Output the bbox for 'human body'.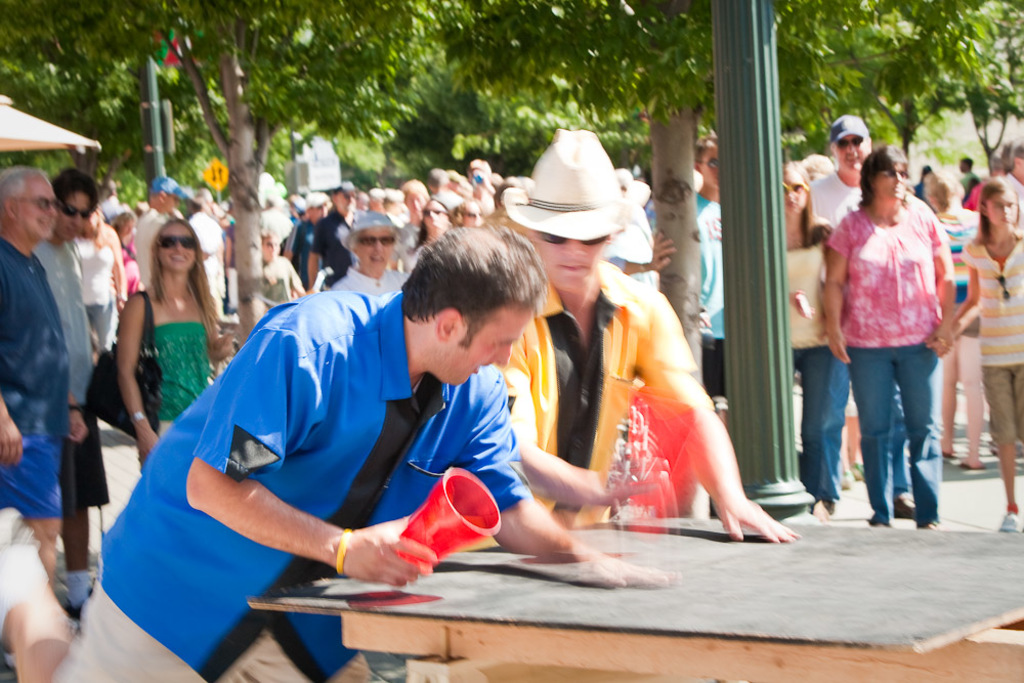
rect(58, 237, 673, 682).
